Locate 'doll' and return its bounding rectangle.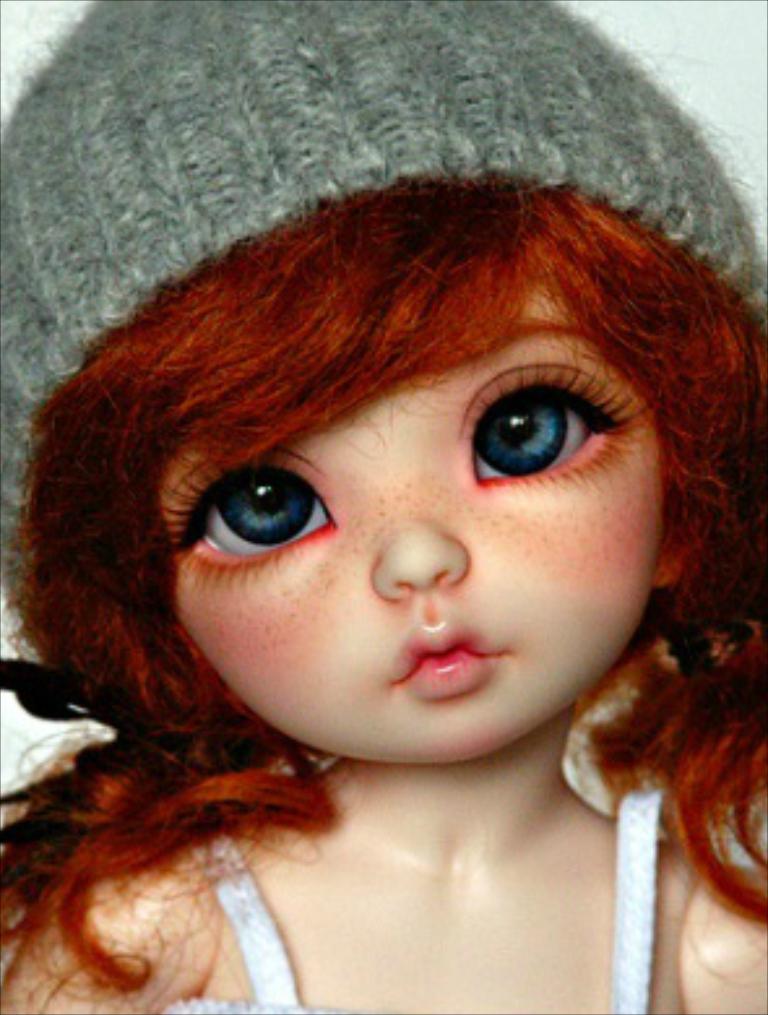
<bbox>0, 115, 767, 1014</bbox>.
